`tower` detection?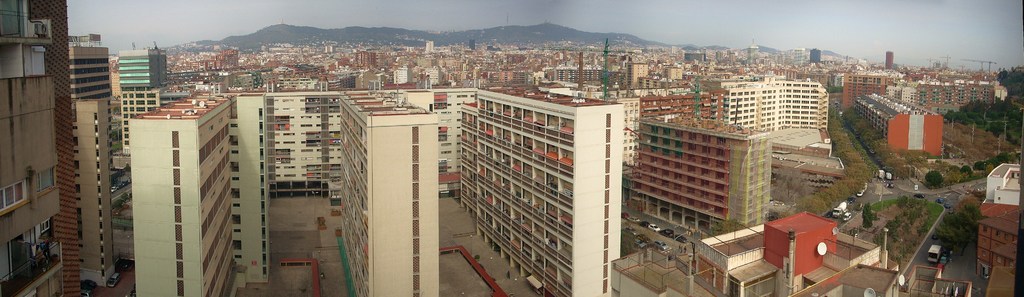
804,47,824,83
